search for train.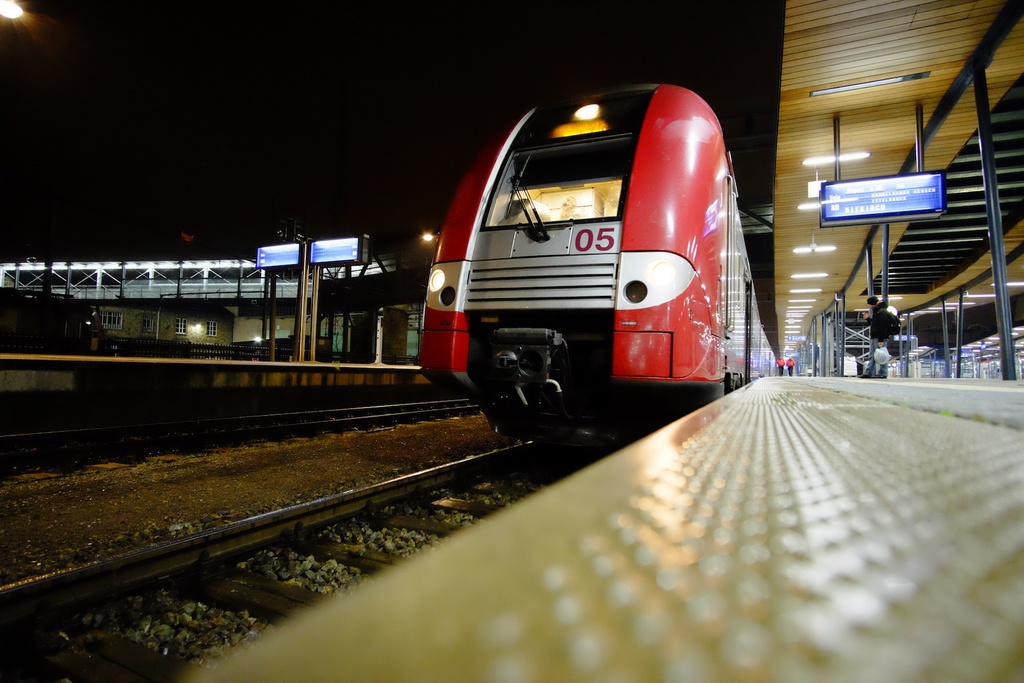
Found at (419,81,779,454).
